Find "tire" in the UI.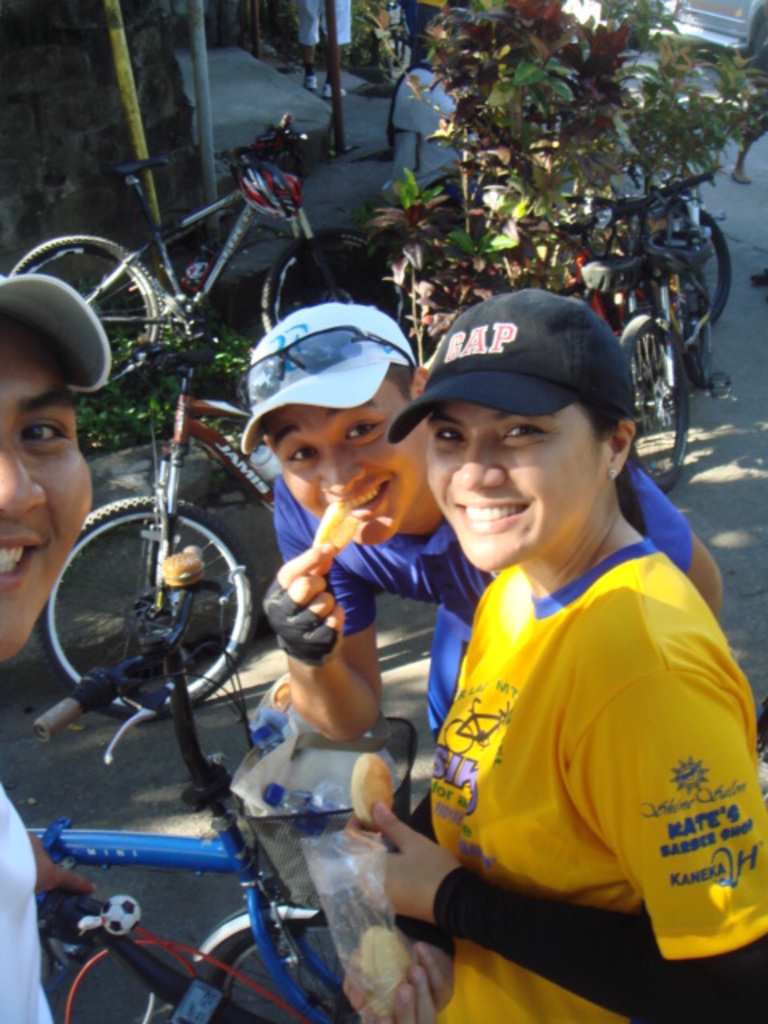
UI element at crop(610, 309, 686, 488).
